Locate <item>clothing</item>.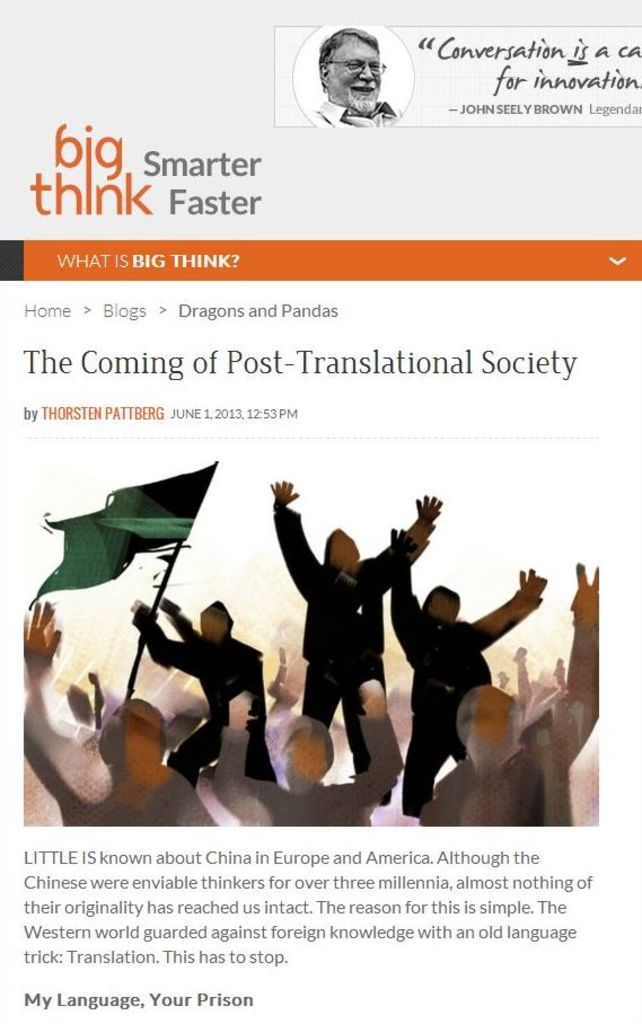
Bounding box: box(272, 496, 436, 787).
